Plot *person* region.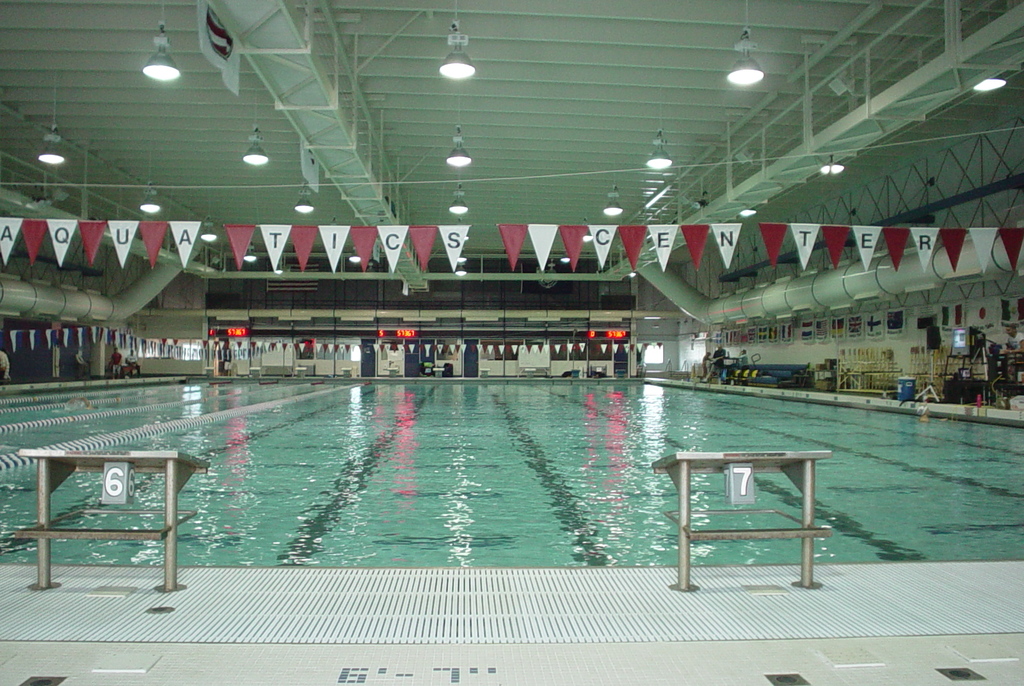
Plotted at 916, 403, 950, 425.
